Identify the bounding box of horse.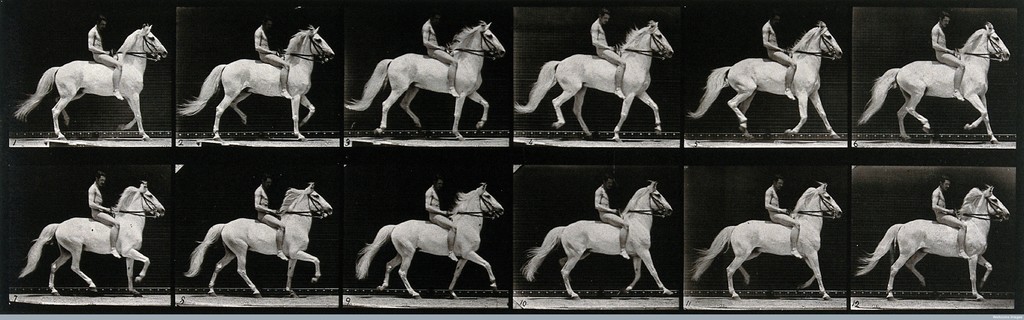
detection(17, 186, 168, 298).
